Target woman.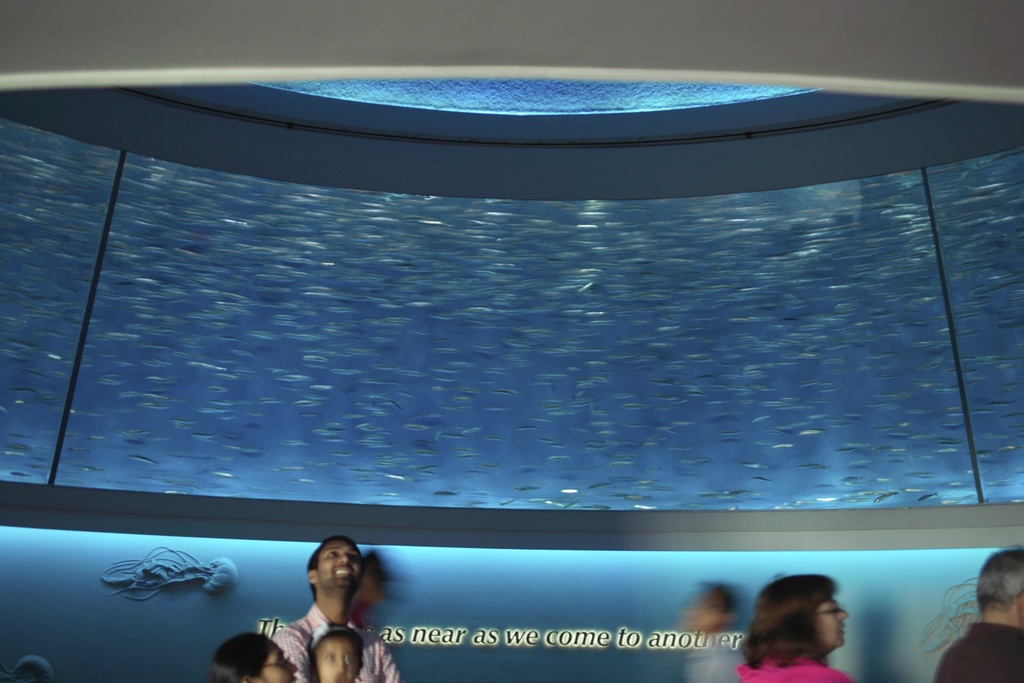
Target region: detection(730, 580, 881, 679).
